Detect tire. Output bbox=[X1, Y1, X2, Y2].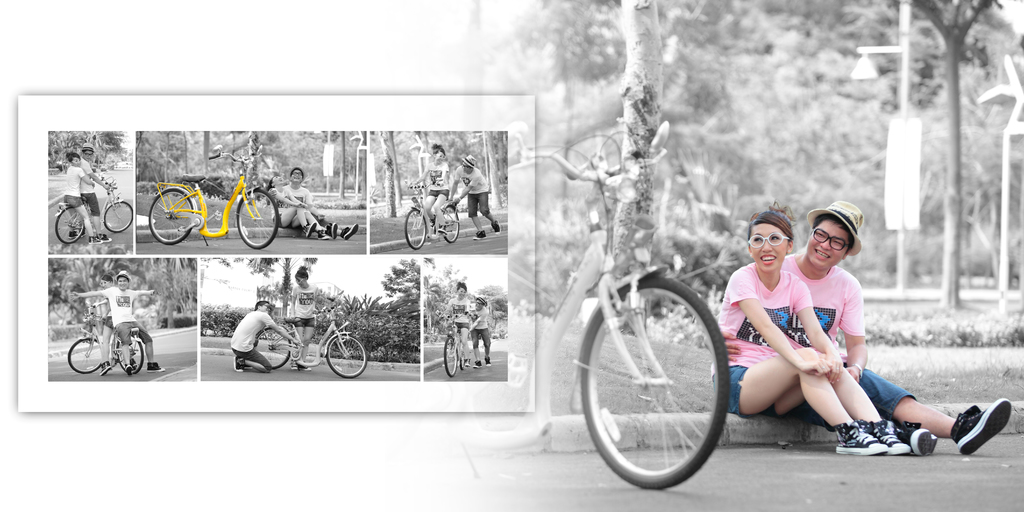
bbox=[453, 340, 467, 377].
